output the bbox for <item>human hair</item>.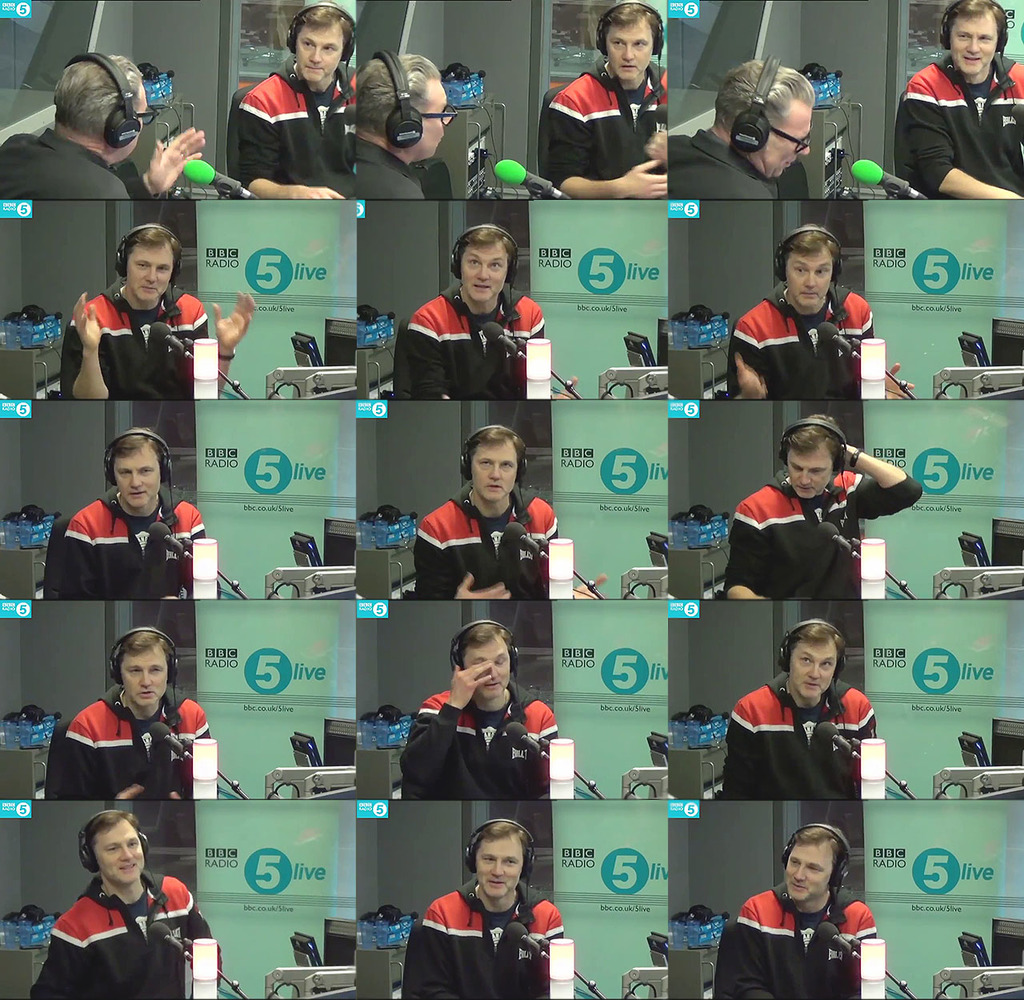
region(794, 618, 846, 652).
